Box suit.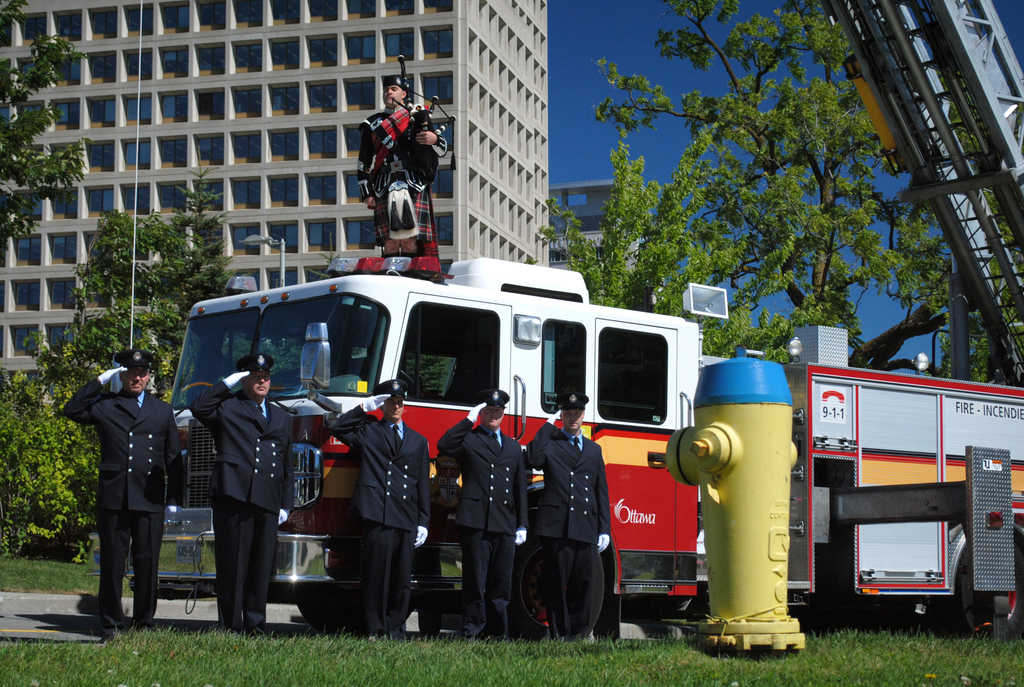
select_region(435, 416, 535, 642).
